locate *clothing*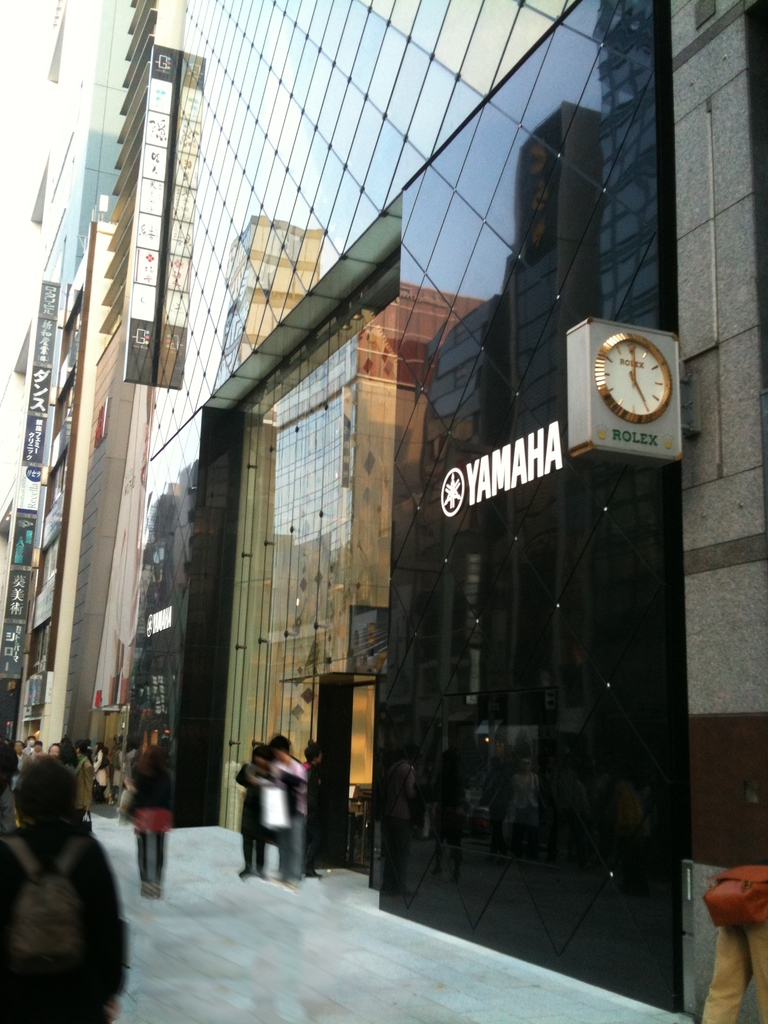
[300, 756, 326, 874]
